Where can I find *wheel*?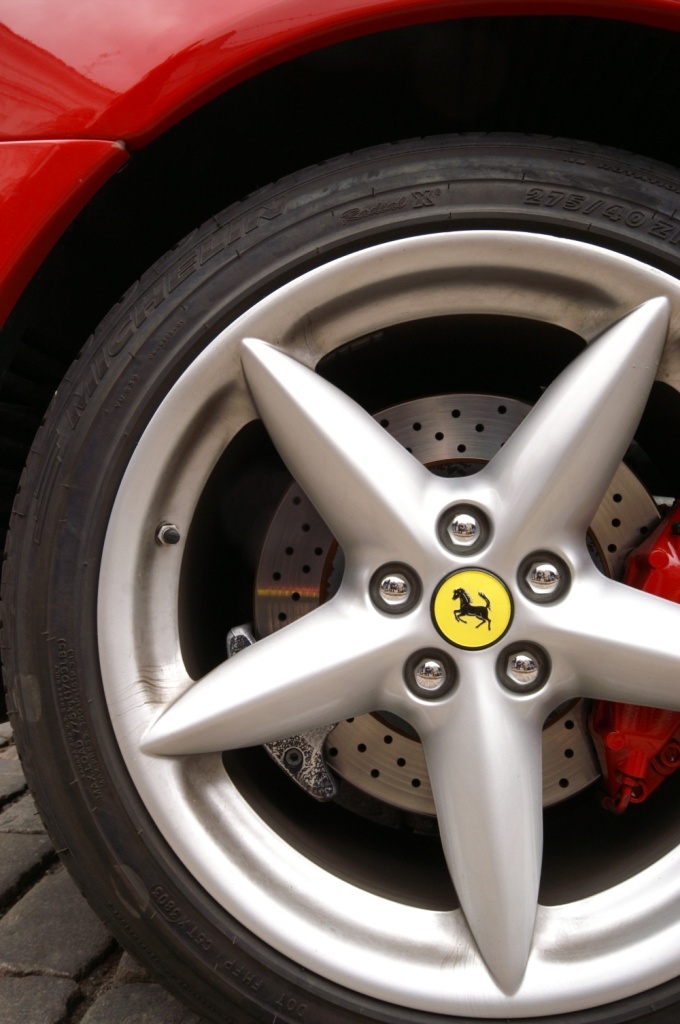
You can find it at [0,126,679,1023].
